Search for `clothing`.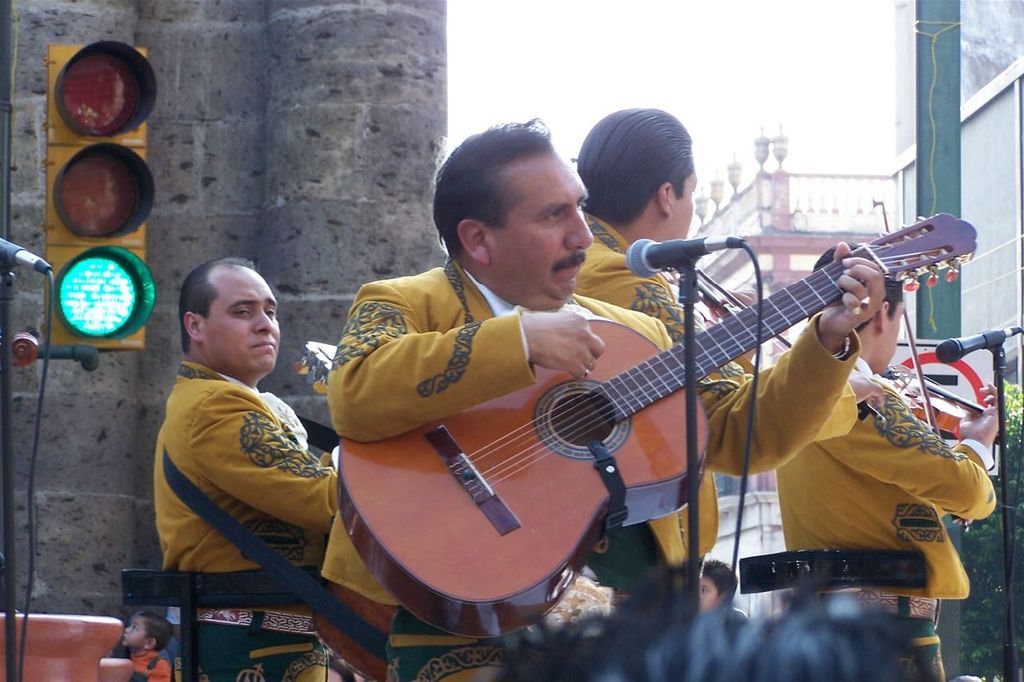
Found at left=568, top=204, right=858, bottom=594.
